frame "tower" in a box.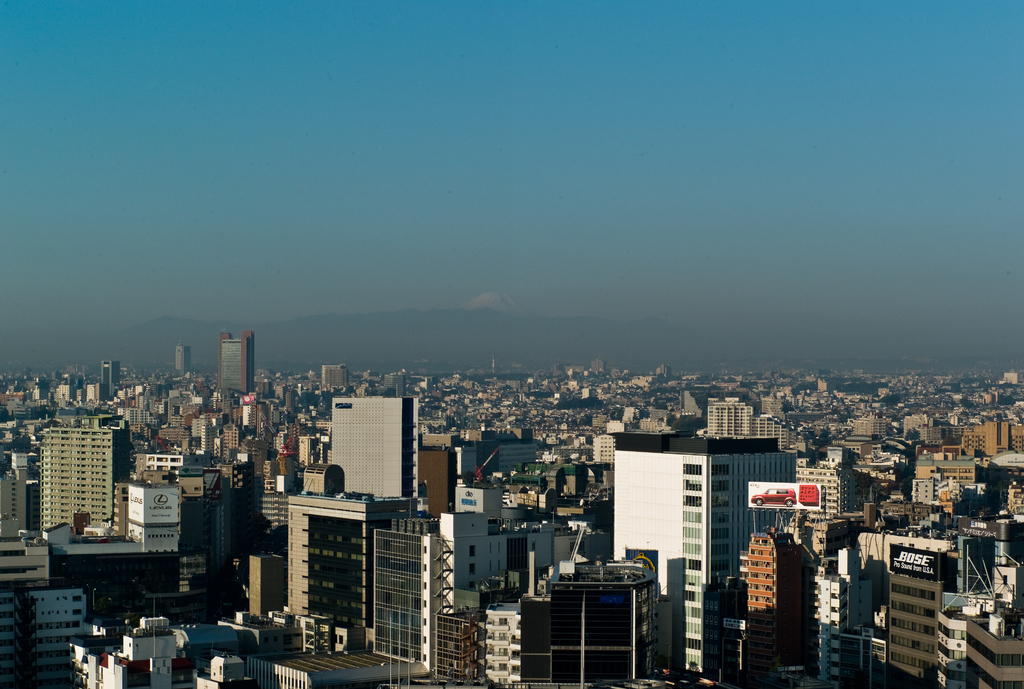
[left=100, top=362, right=118, bottom=397].
